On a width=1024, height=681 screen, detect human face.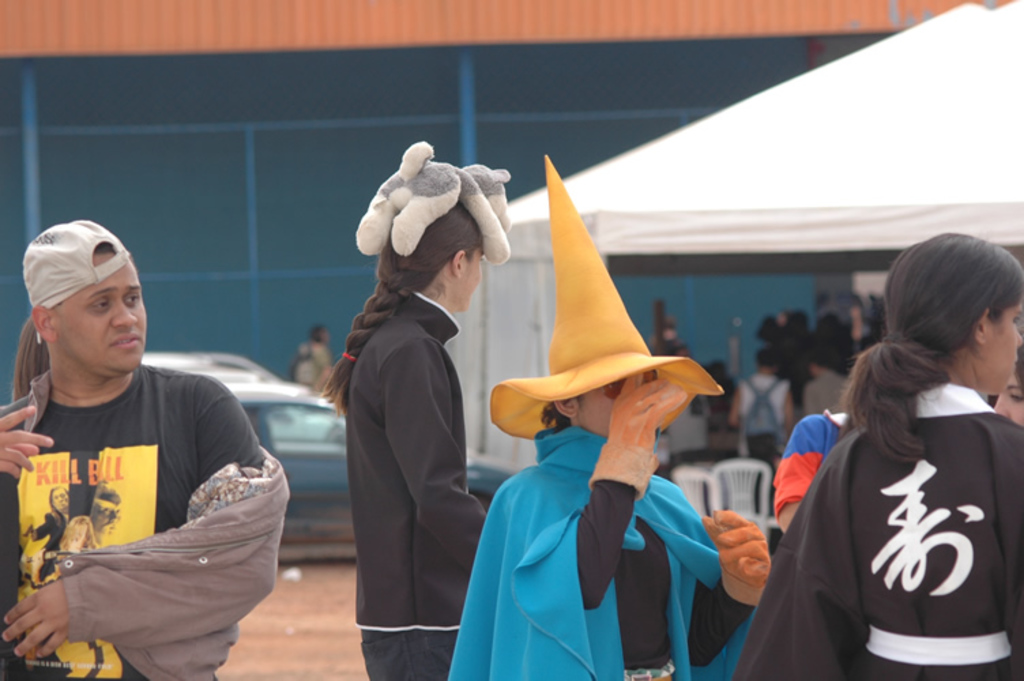
box=[462, 247, 489, 313].
